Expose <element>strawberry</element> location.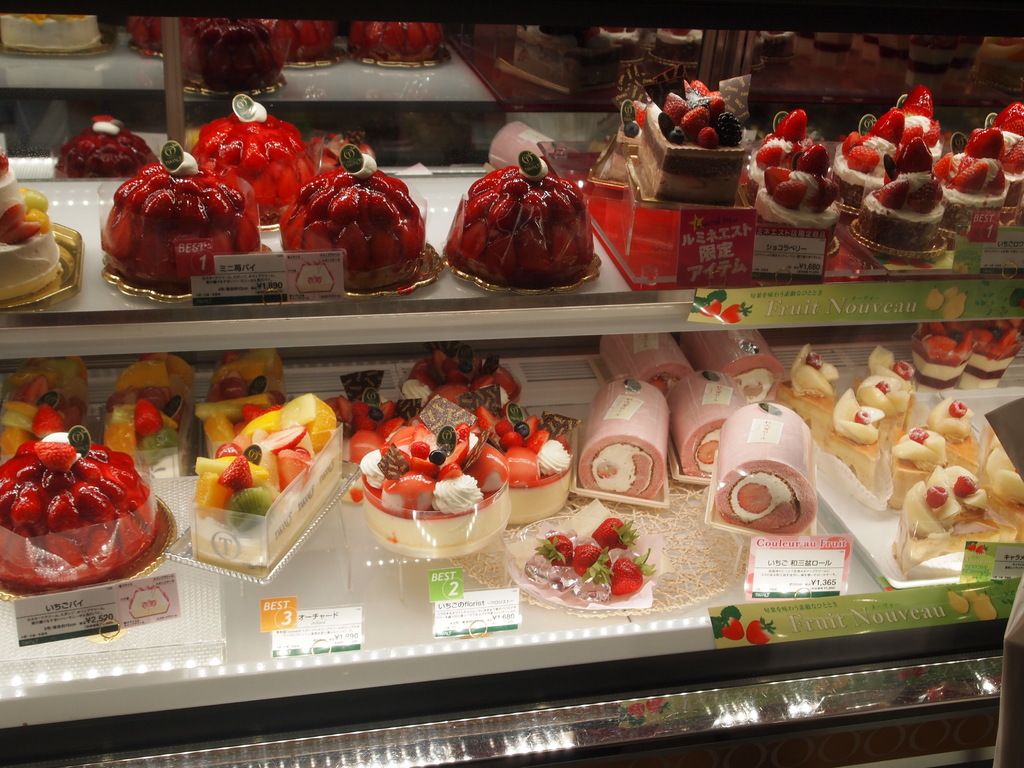
Exposed at x1=936, y1=149, x2=954, y2=182.
